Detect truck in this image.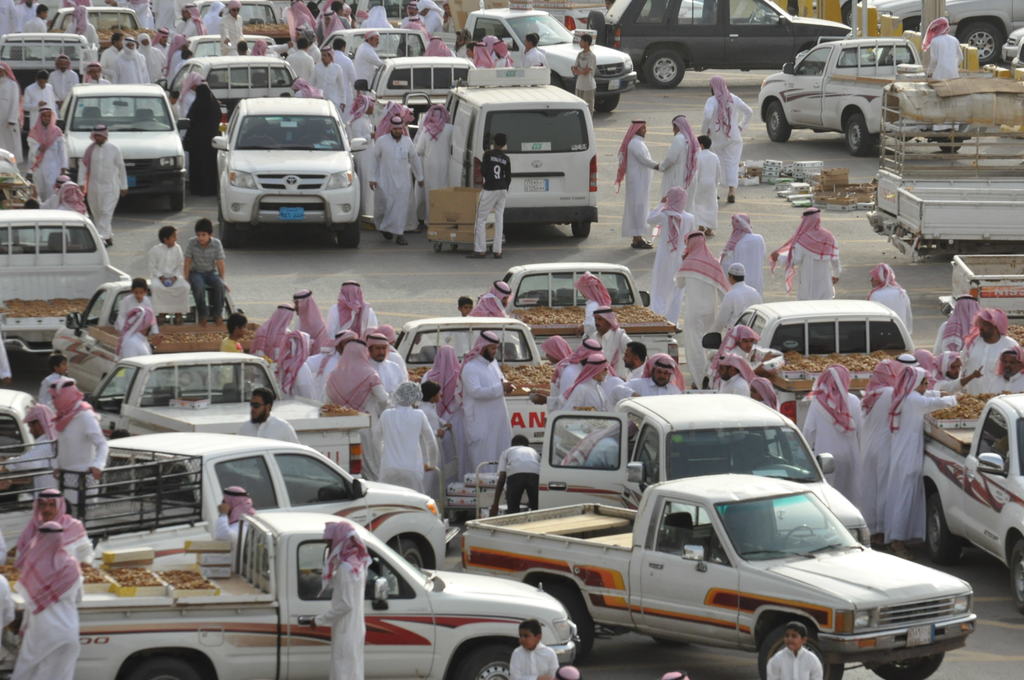
Detection: (left=52, top=275, right=316, bottom=400).
